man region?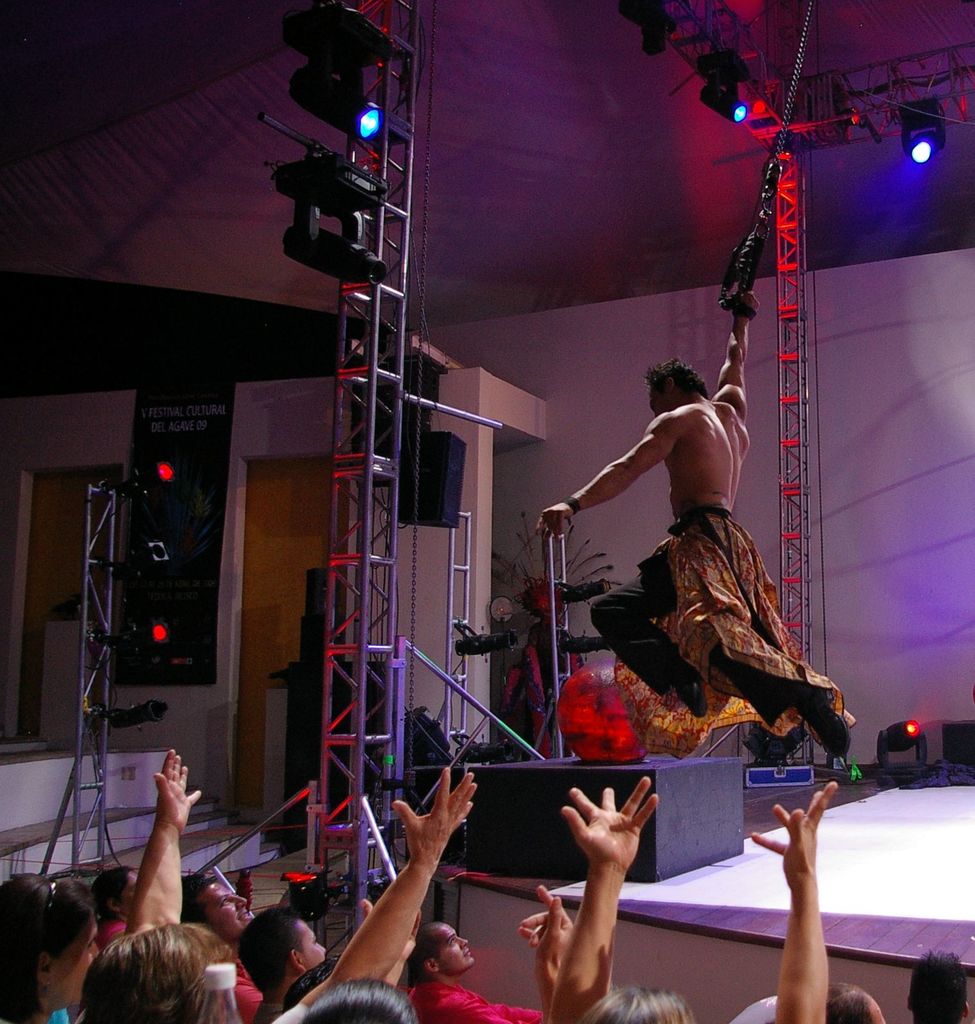
<region>404, 919, 541, 1023</region>
